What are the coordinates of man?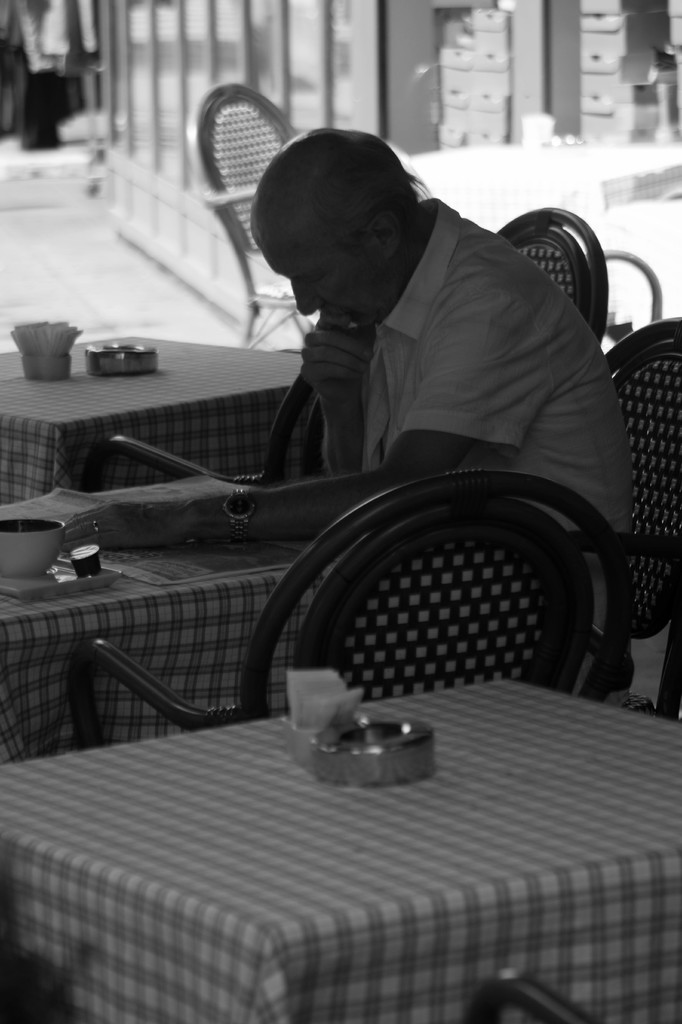
60:127:622:636.
